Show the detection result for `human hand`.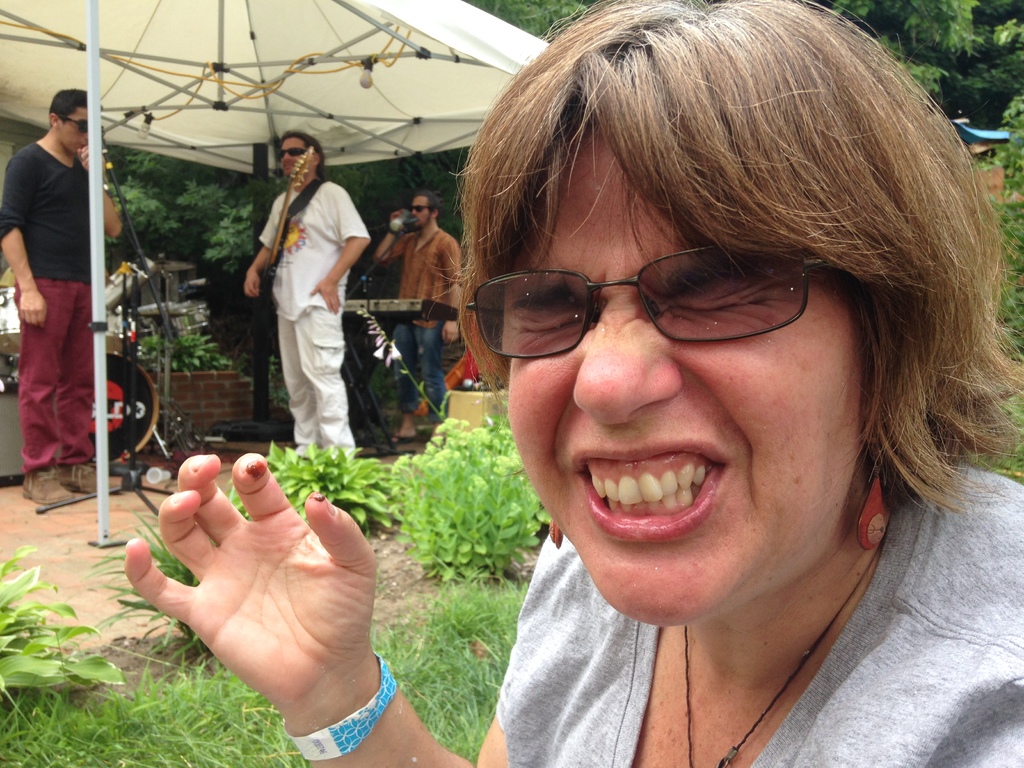
bbox(442, 320, 461, 344).
